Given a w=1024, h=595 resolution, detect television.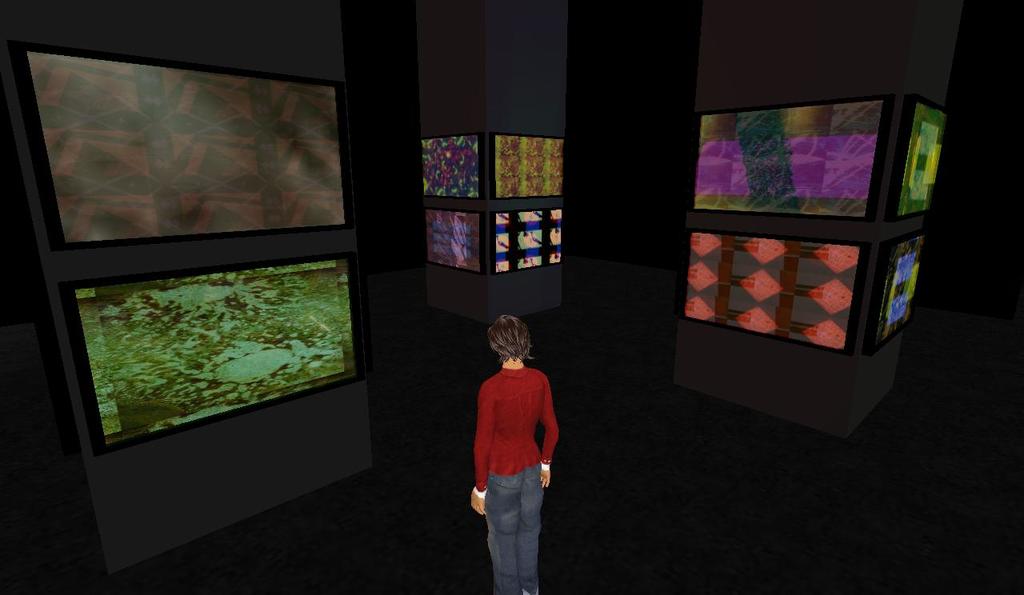
locate(693, 96, 888, 214).
